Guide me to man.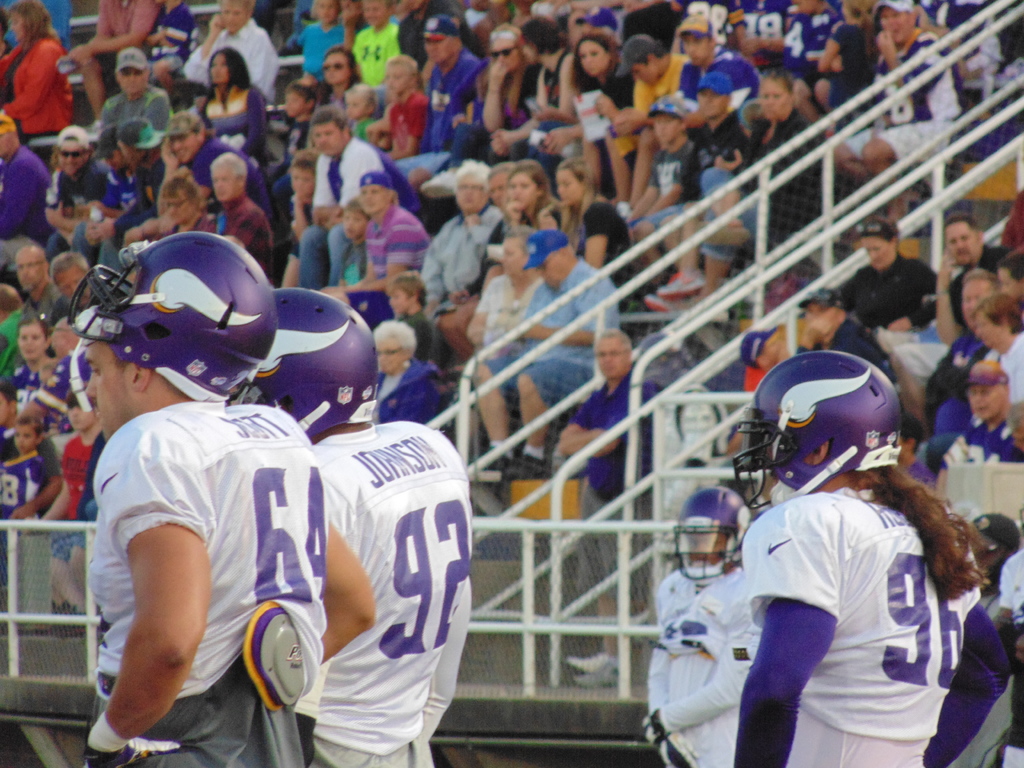
Guidance: bbox=(472, 227, 621, 479).
